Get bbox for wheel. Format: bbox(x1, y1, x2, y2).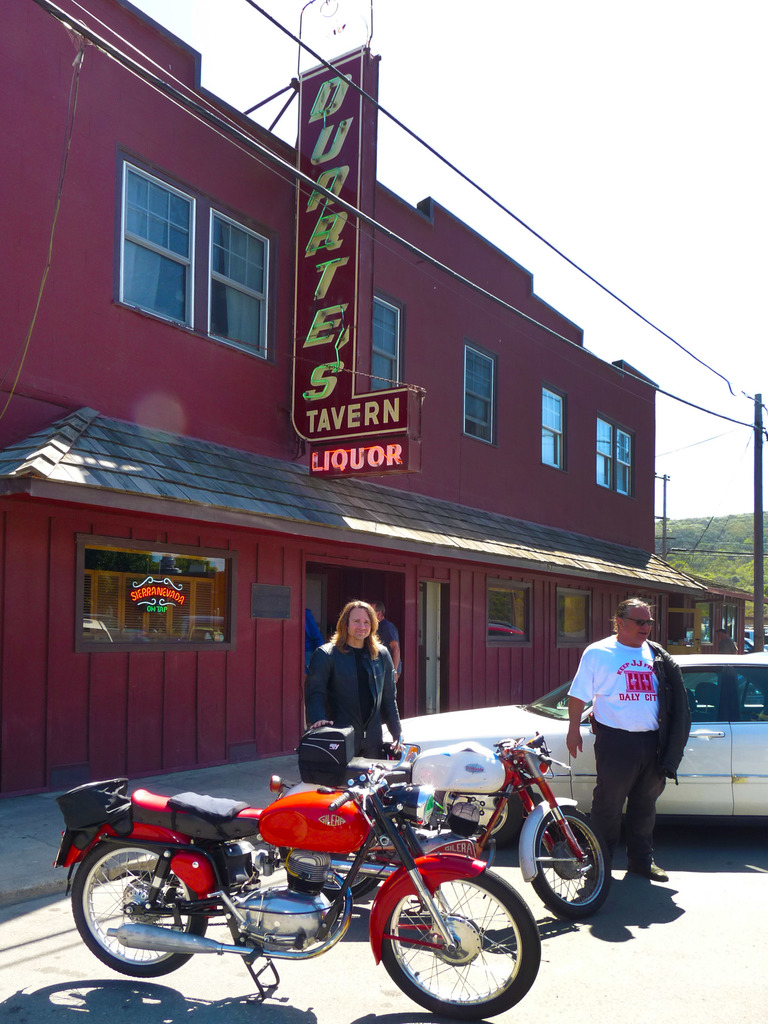
bbox(517, 796, 617, 918).
